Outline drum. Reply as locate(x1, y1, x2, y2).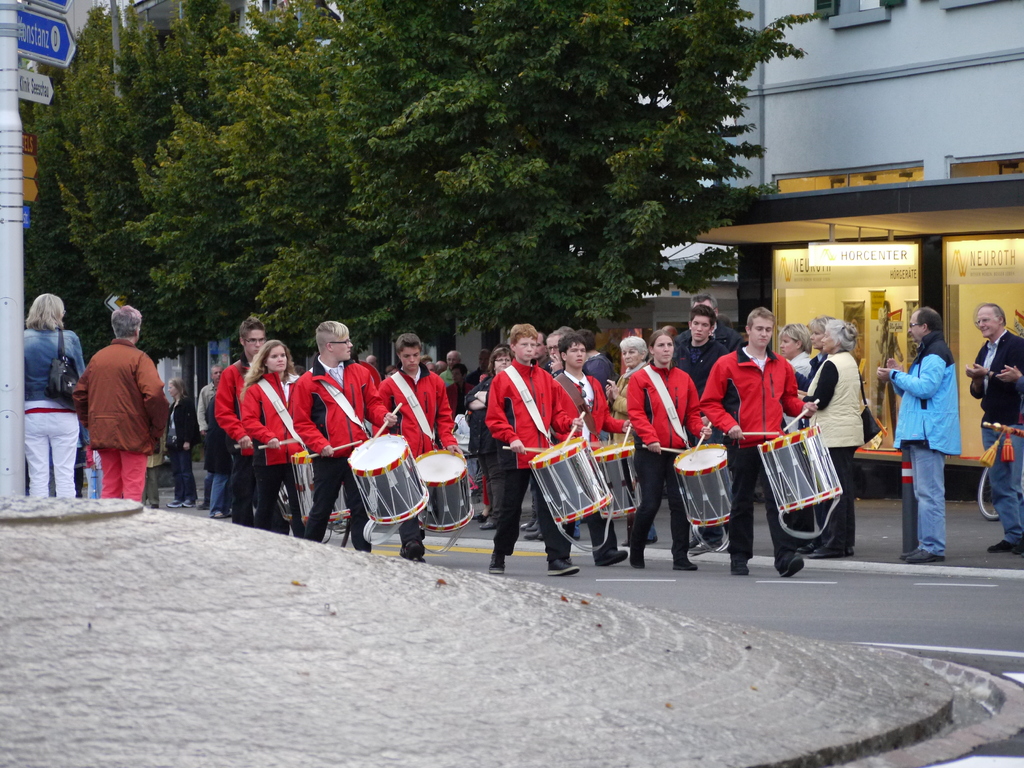
locate(674, 444, 735, 527).
